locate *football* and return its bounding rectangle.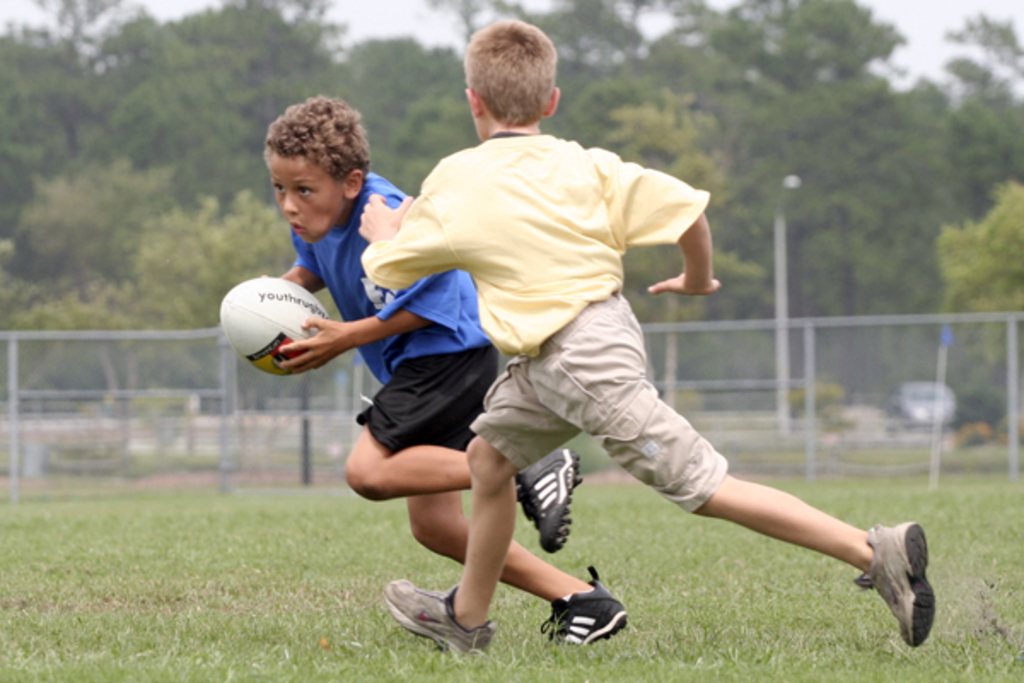
(212, 277, 331, 372).
